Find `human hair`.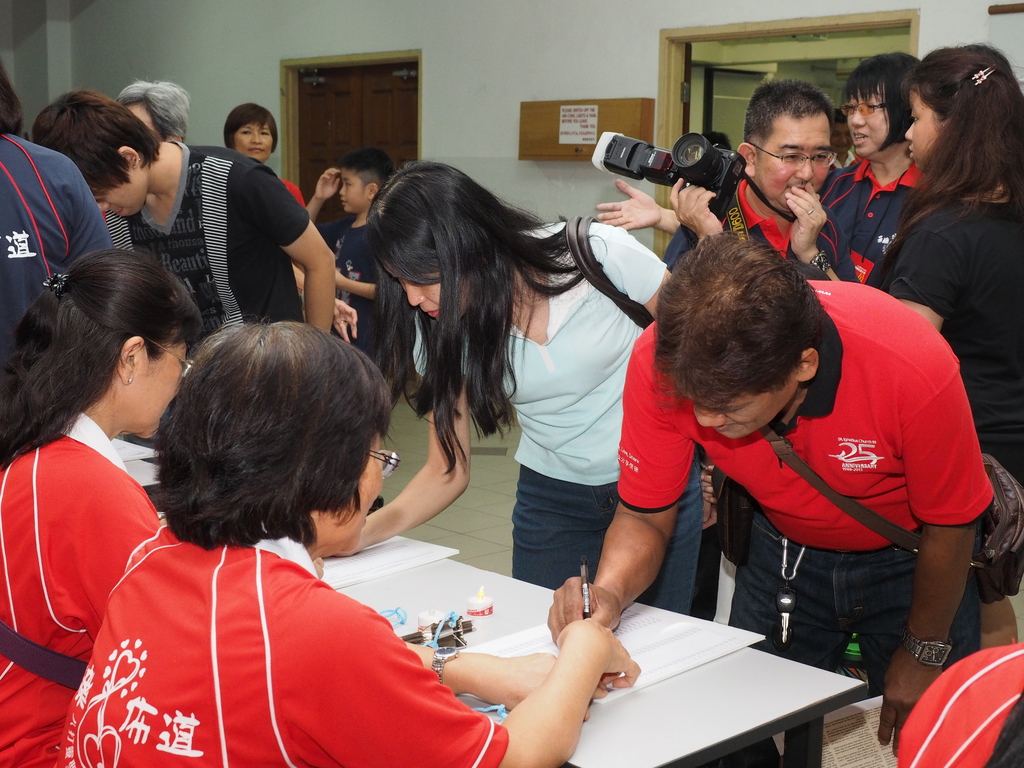
(362, 159, 608, 477).
